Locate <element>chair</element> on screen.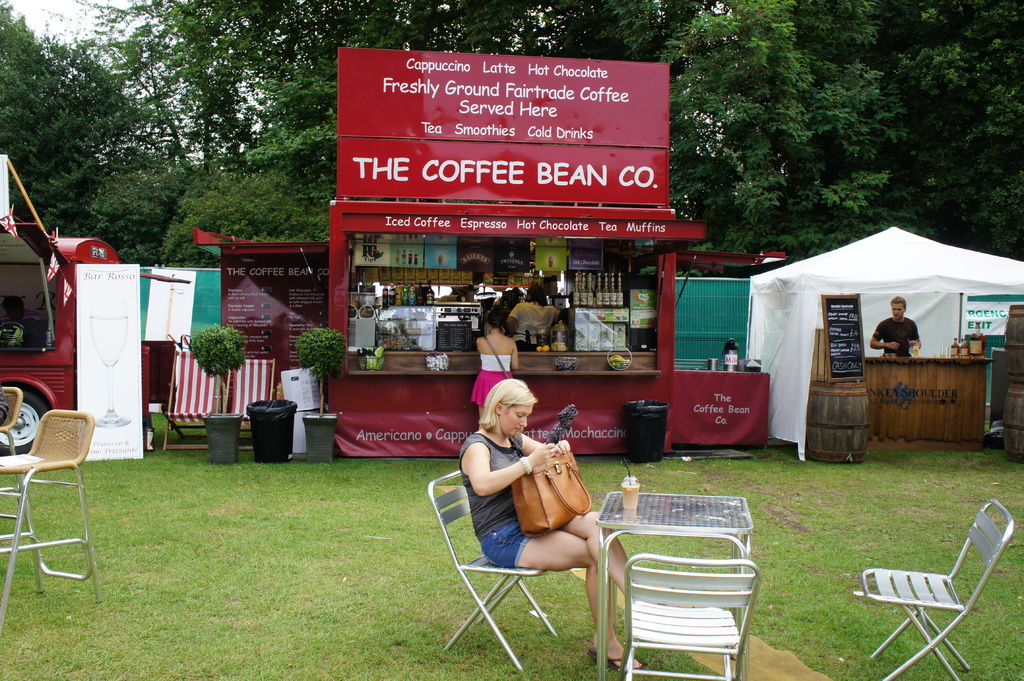
On screen at <box>435,463,577,680</box>.
